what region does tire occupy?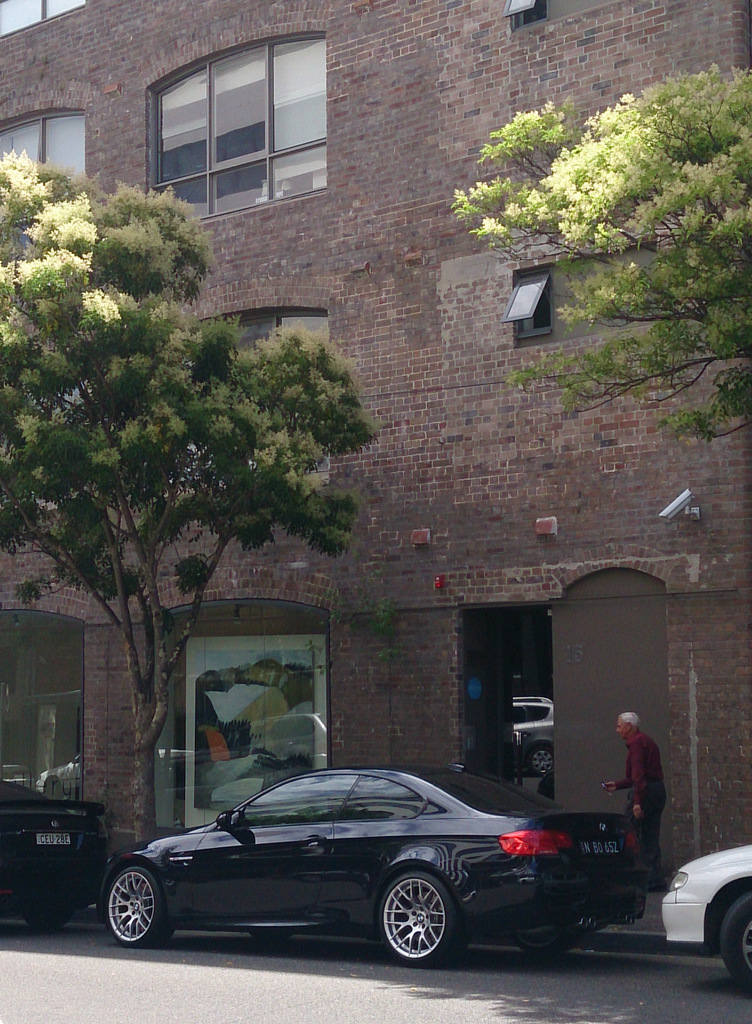
x1=26, y1=904, x2=73, y2=929.
